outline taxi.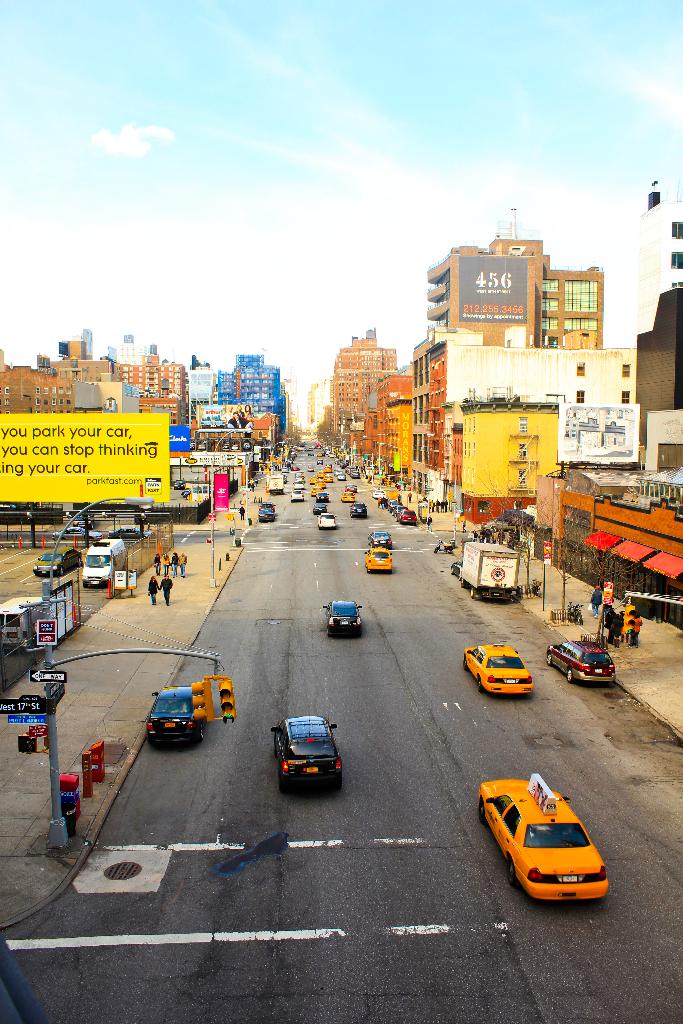
Outline: (311, 483, 324, 497).
